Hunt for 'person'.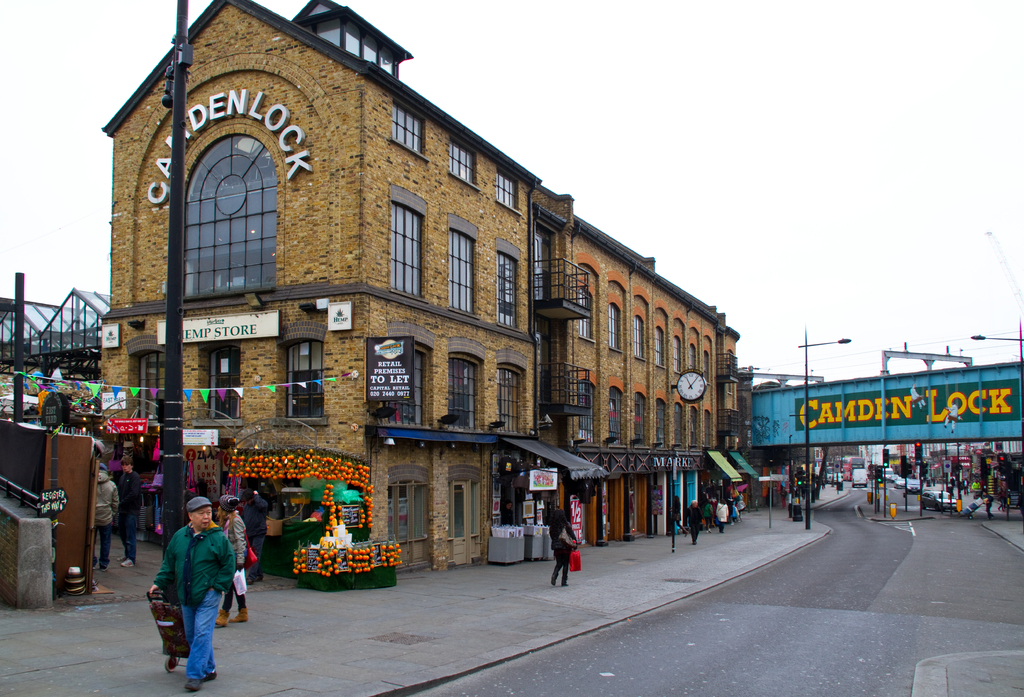
Hunted down at [x1=147, y1=495, x2=234, y2=682].
